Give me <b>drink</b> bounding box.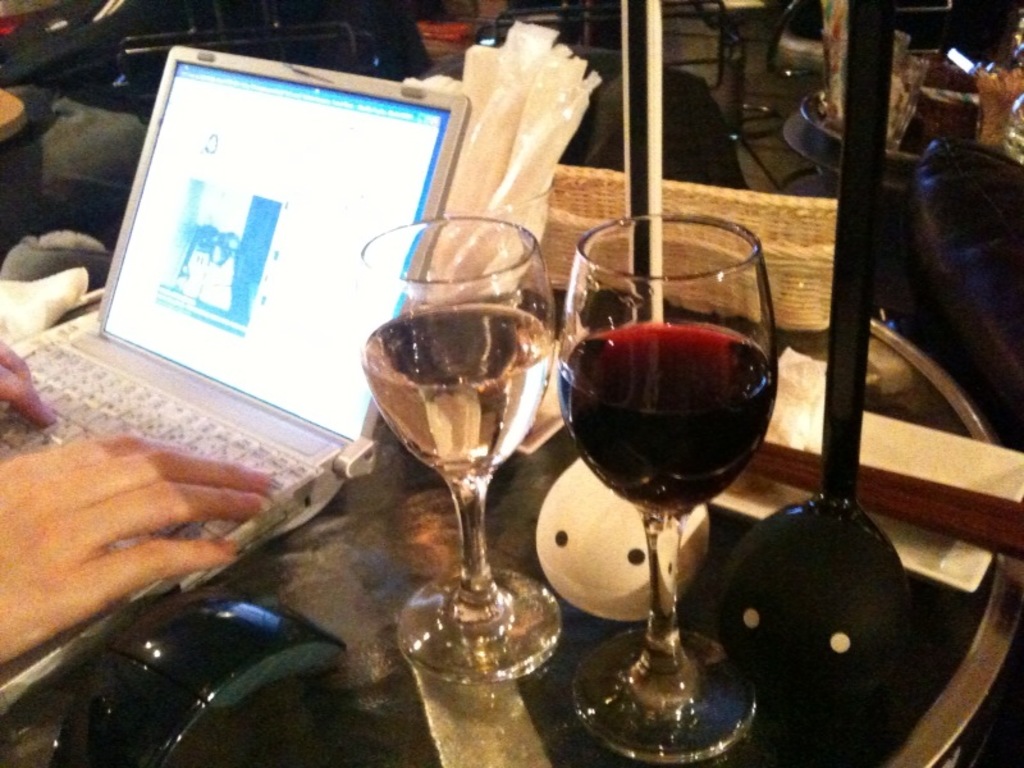
pyautogui.locateOnScreen(362, 301, 561, 486).
